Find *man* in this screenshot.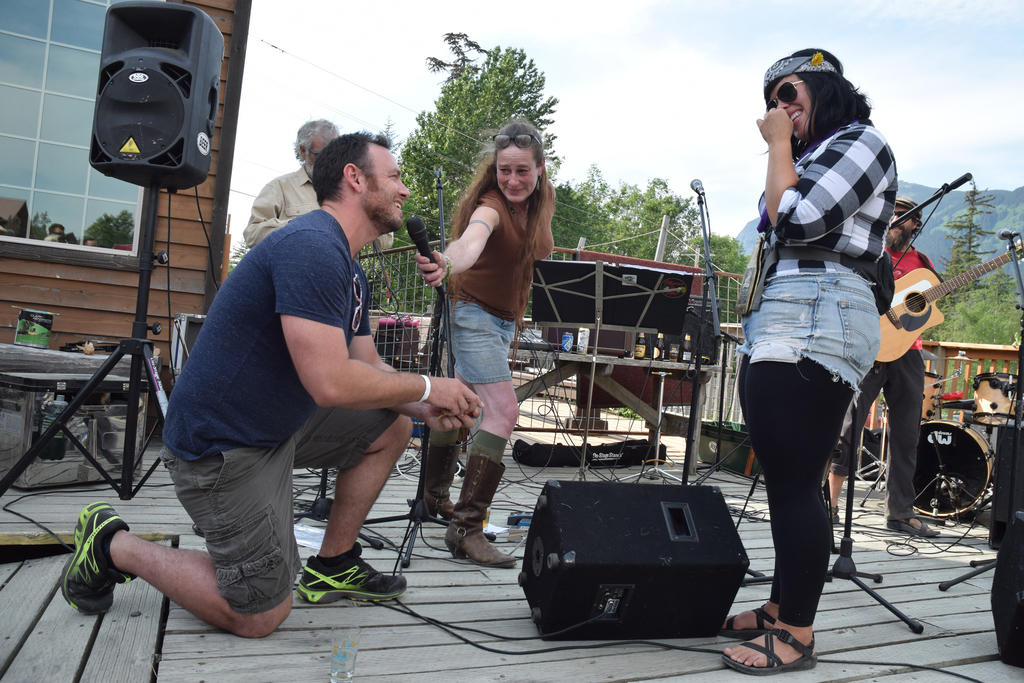
The bounding box for *man* is l=115, t=182, r=474, b=627.
